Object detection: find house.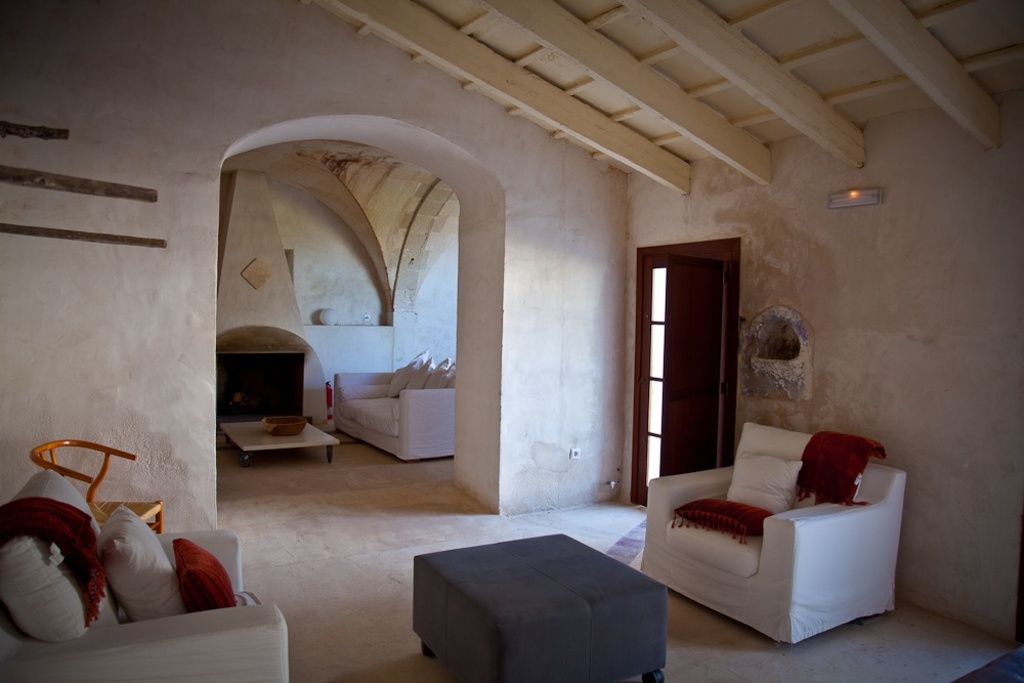
bbox=(0, 59, 965, 657).
